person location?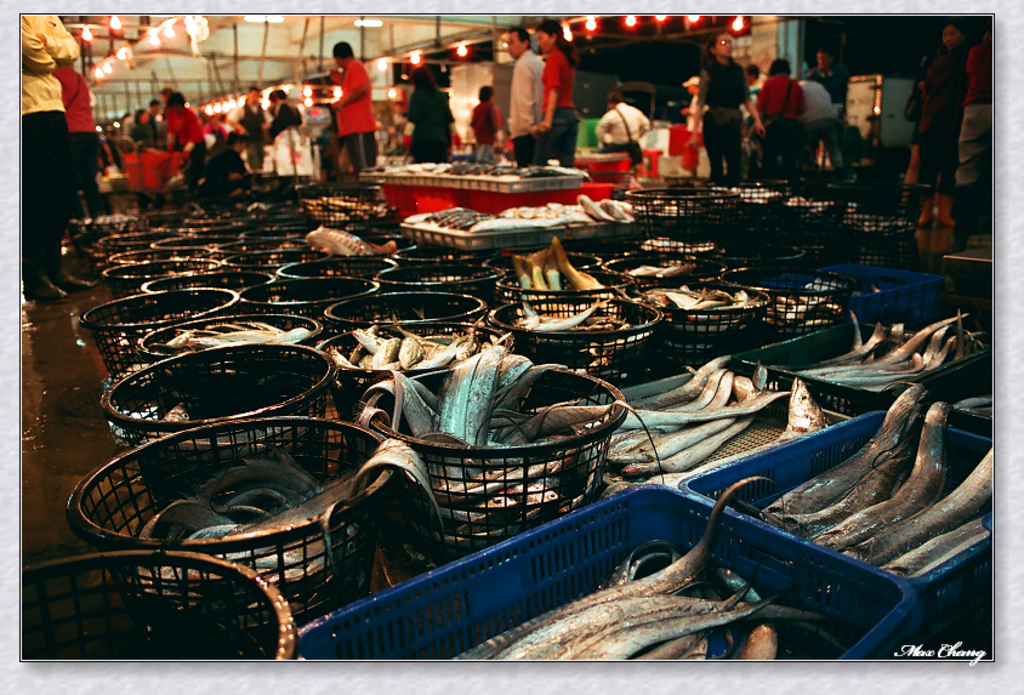
[left=330, top=33, right=374, bottom=175]
